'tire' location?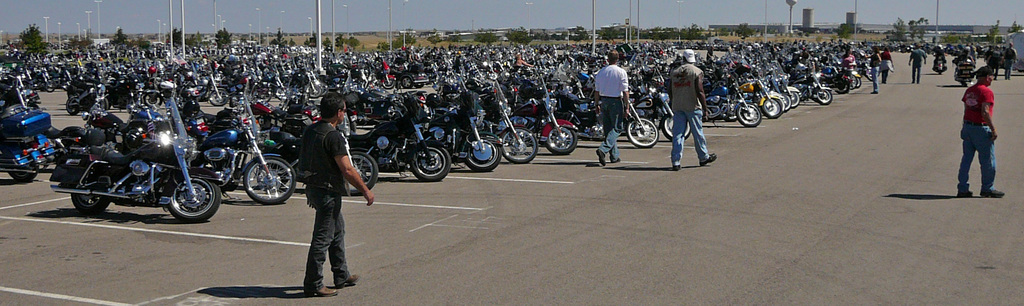
l=353, t=114, r=362, b=134
